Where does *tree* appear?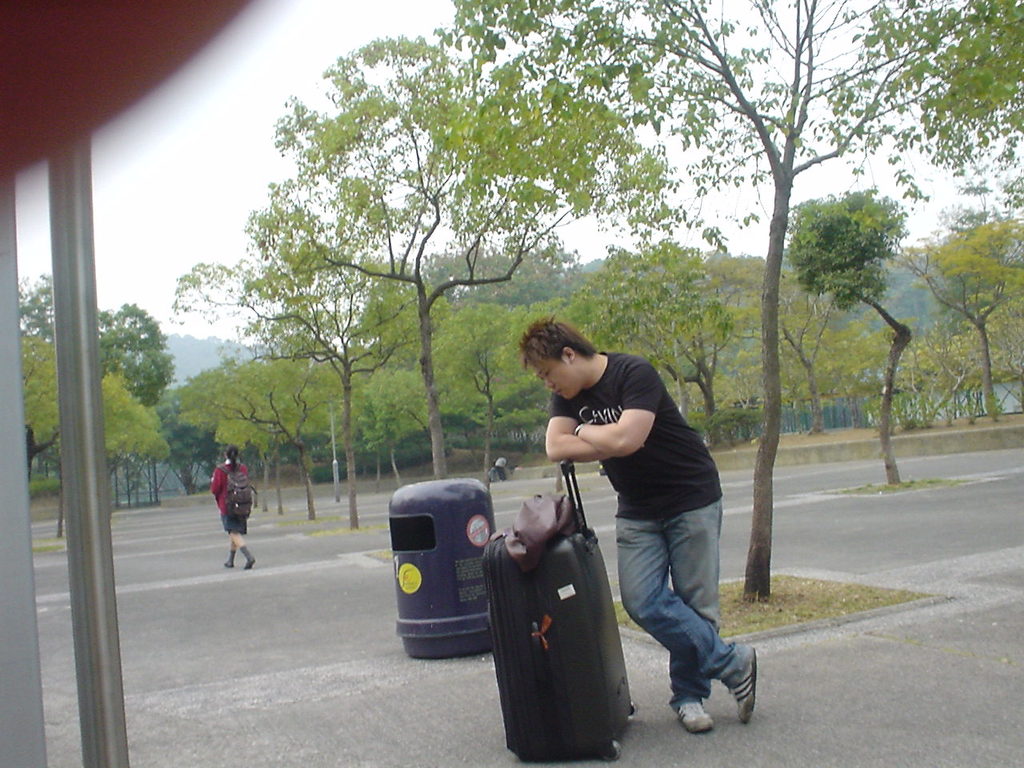
Appears at locate(445, 0, 1022, 602).
